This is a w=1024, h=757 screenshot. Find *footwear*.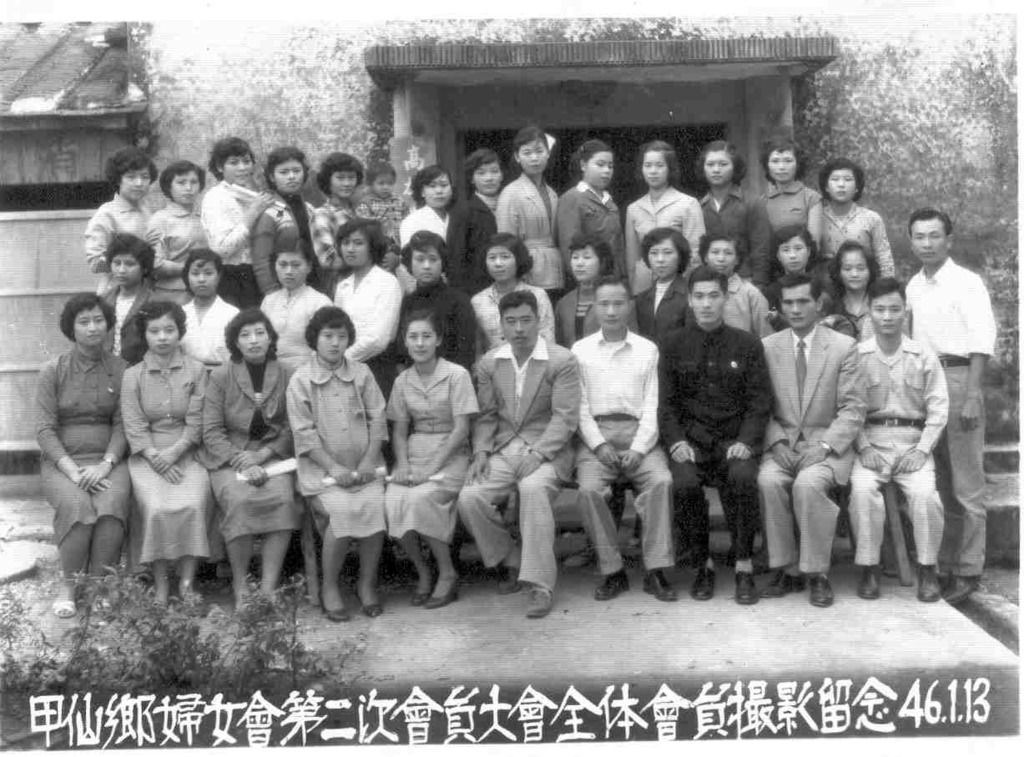
Bounding box: x1=919 y1=566 x2=936 y2=598.
